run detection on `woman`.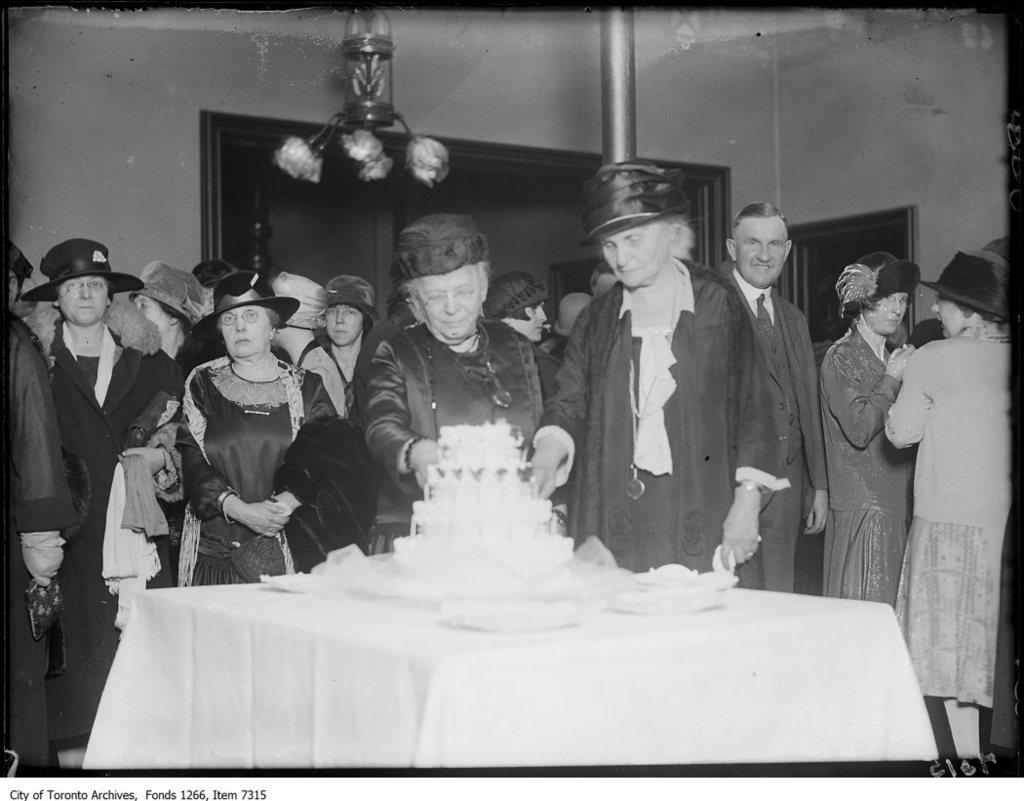
Result: detection(24, 246, 155, 765).
